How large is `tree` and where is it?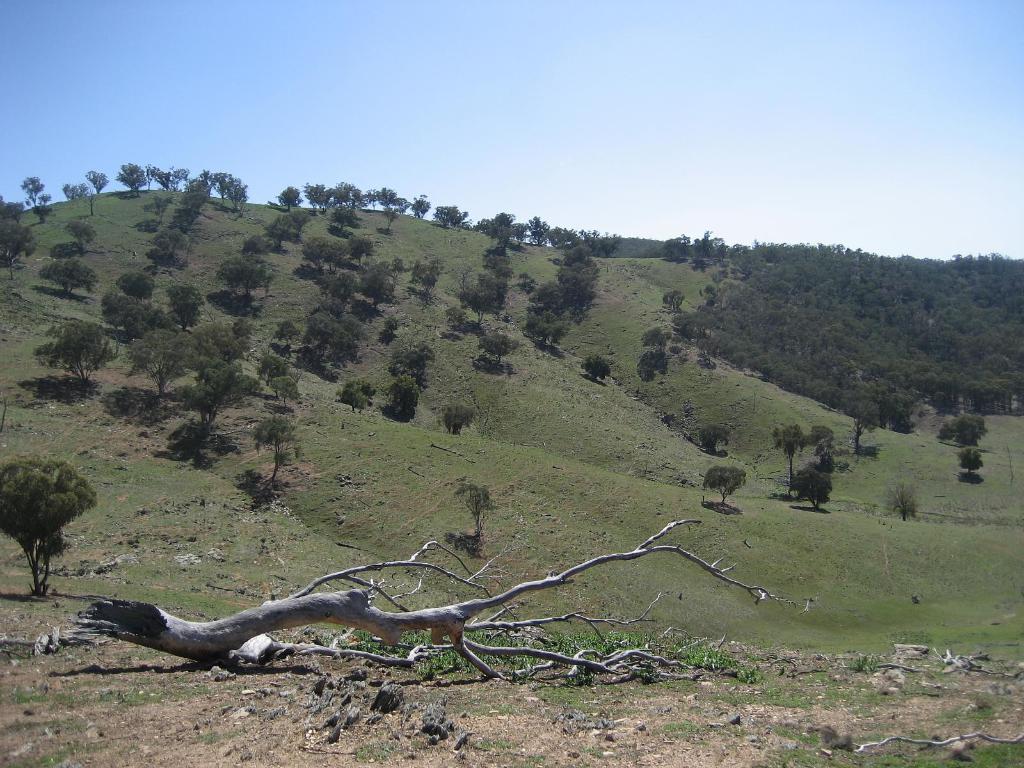
Bounding box: select_region(77, 517, 812, 684).
